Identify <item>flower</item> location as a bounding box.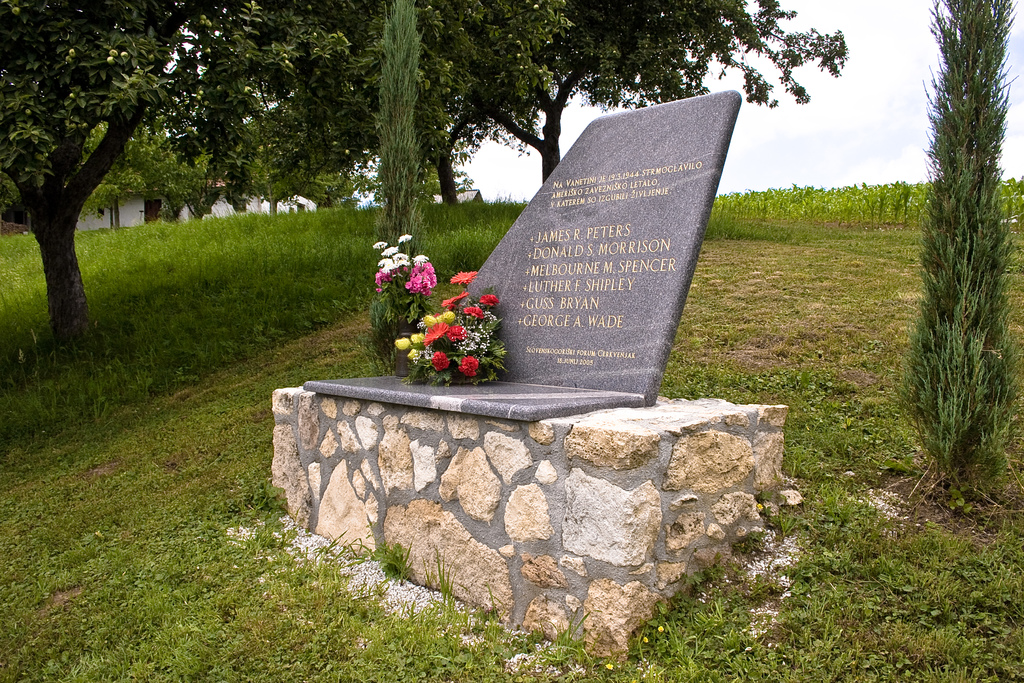
rect(458, 358, 482, 374).
